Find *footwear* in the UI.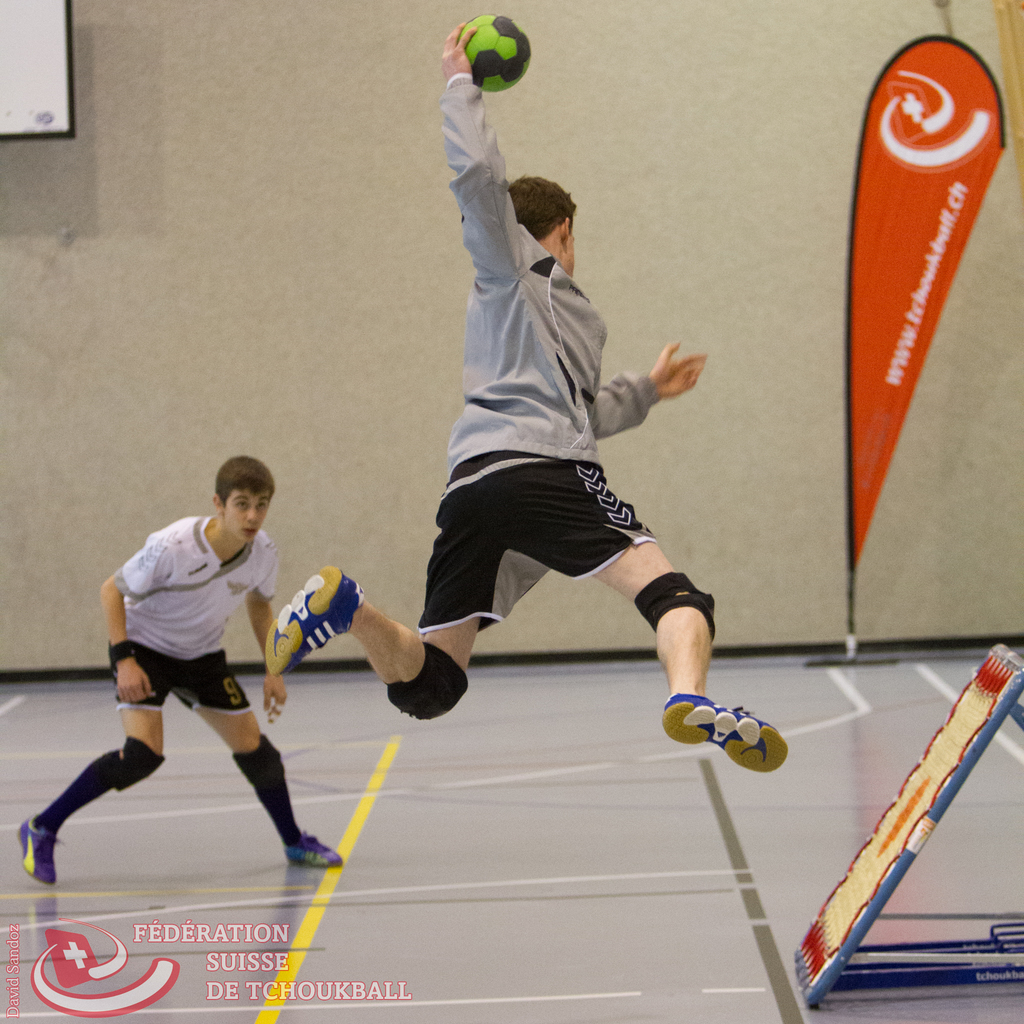
UI element at 16 811 61 890.
